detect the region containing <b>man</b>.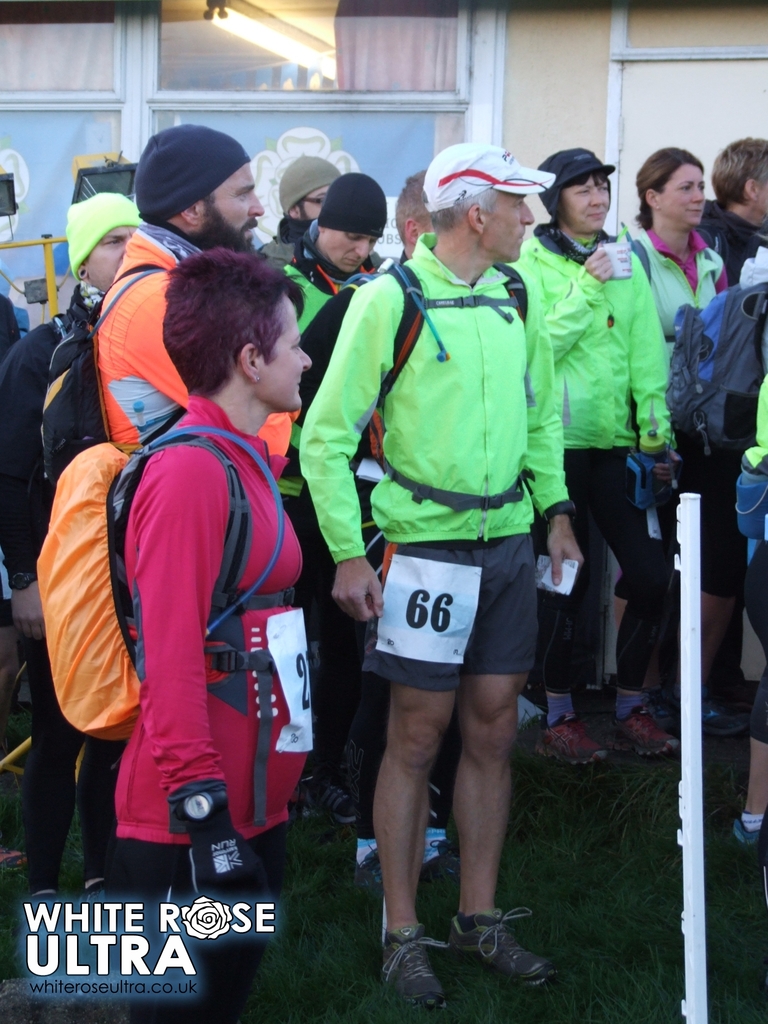
(x1=247, y1=175, x2=394, y2=826).
